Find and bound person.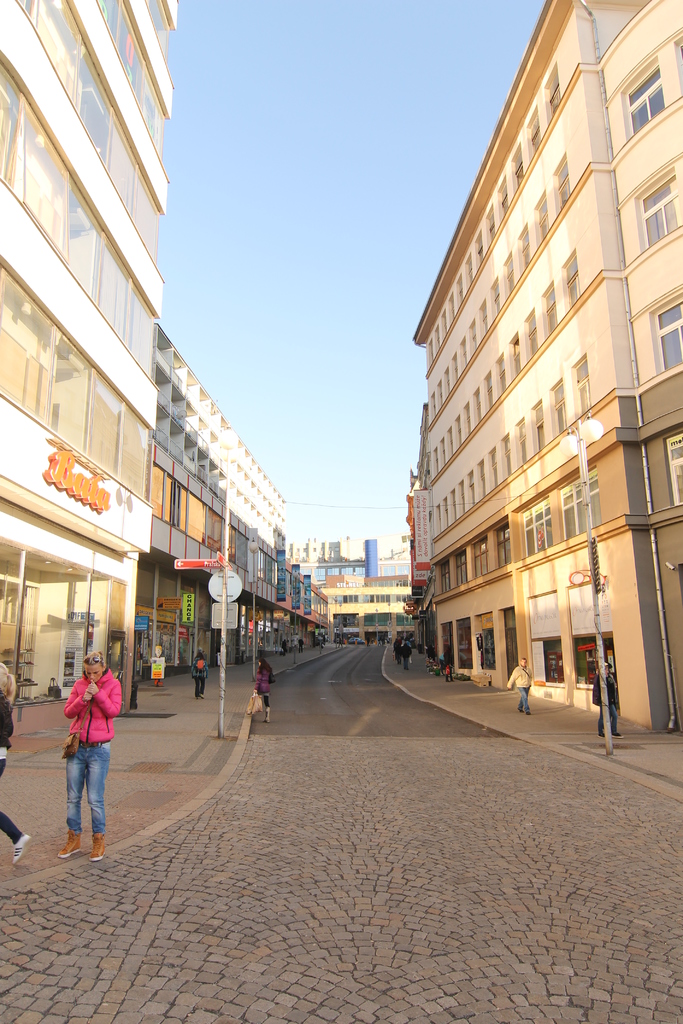
Bound: [x1=593, y1=660, x2=625, y2=739].
